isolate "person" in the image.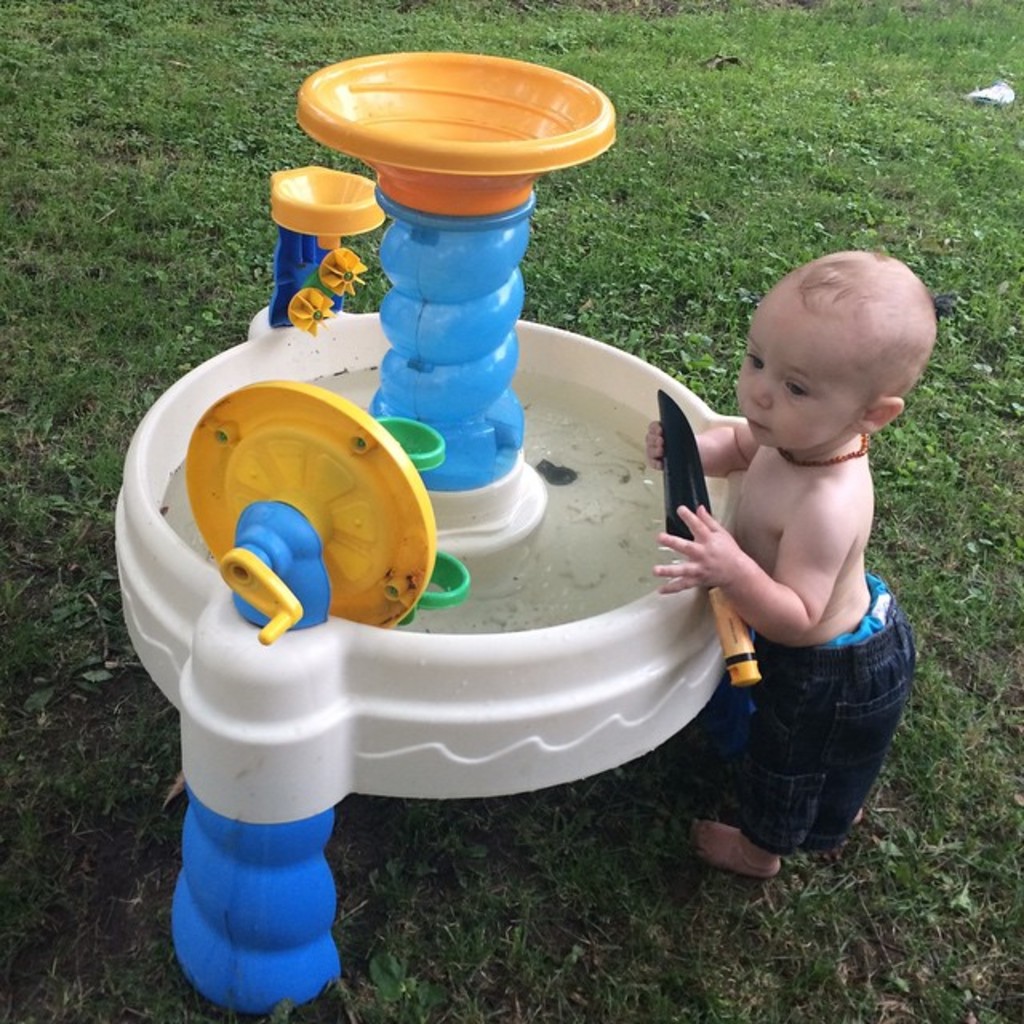
Isolated region: (638,246,936,888).
